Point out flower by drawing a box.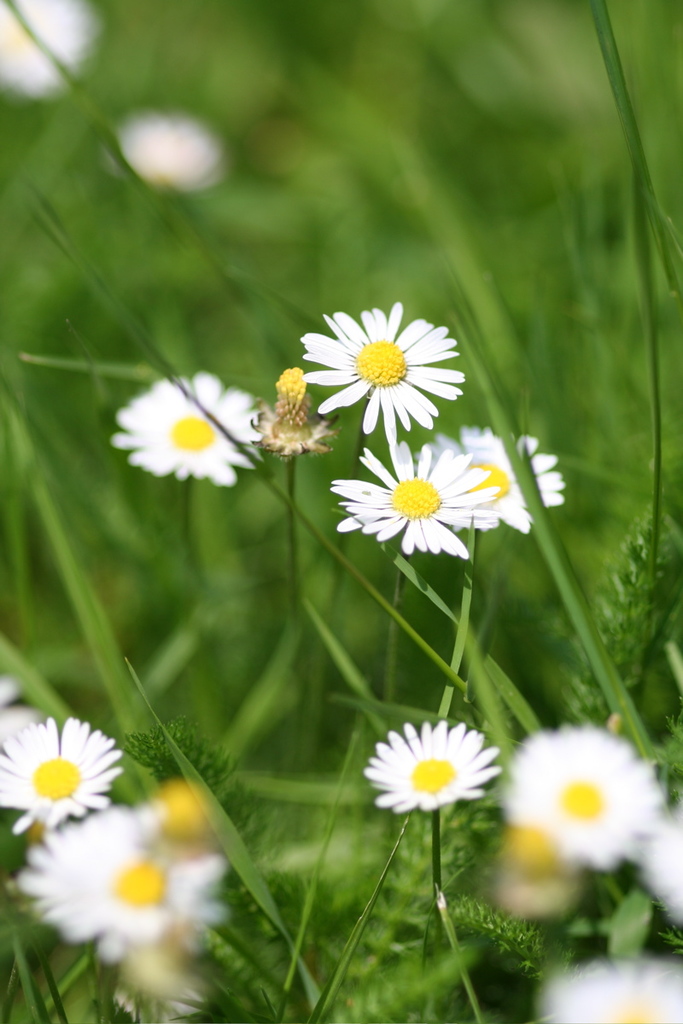
487:818:577:921.
